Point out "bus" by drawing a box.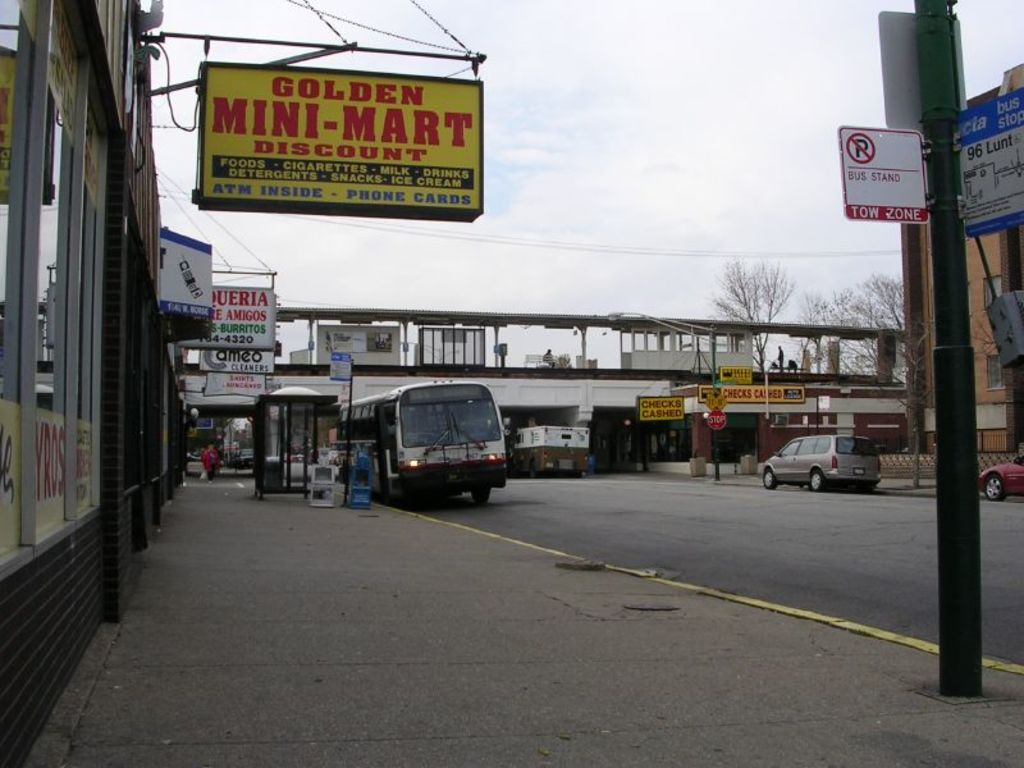
rect(342, 380, 507, 509).
